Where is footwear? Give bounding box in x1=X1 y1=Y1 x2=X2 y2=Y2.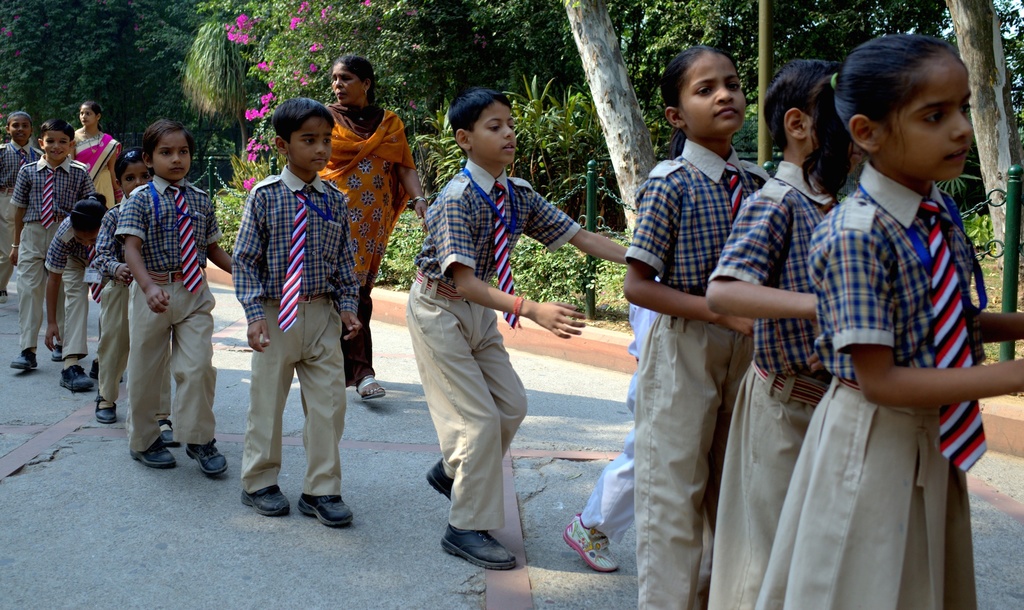
x1=300 y1=497 x2=351 y2=531.
